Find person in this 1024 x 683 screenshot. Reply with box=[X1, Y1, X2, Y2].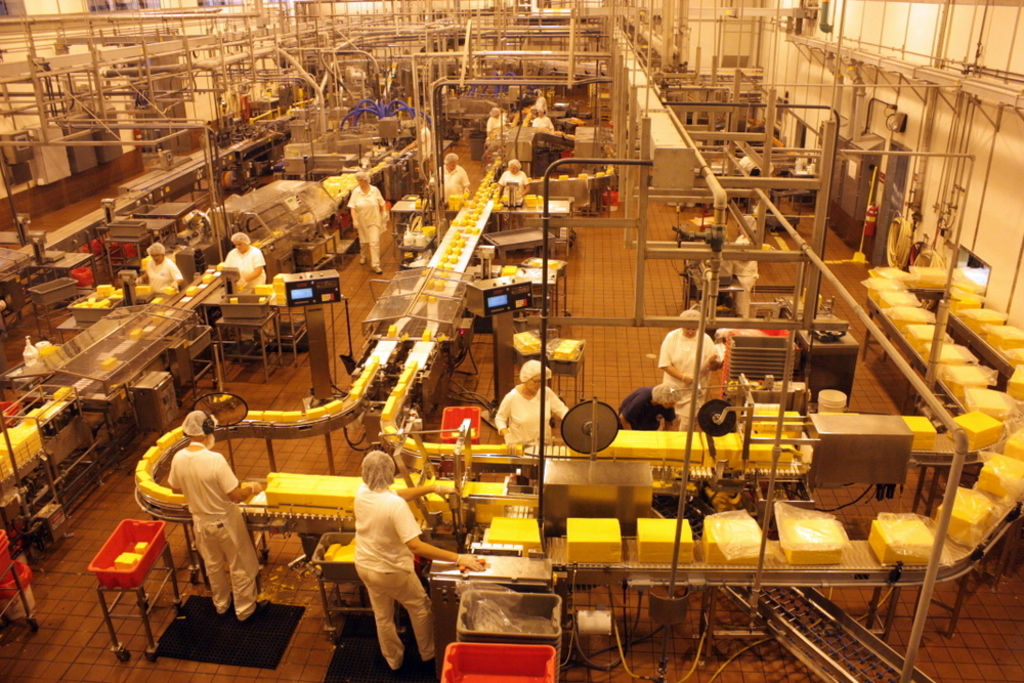
box=[440, 152, 468, 201].
